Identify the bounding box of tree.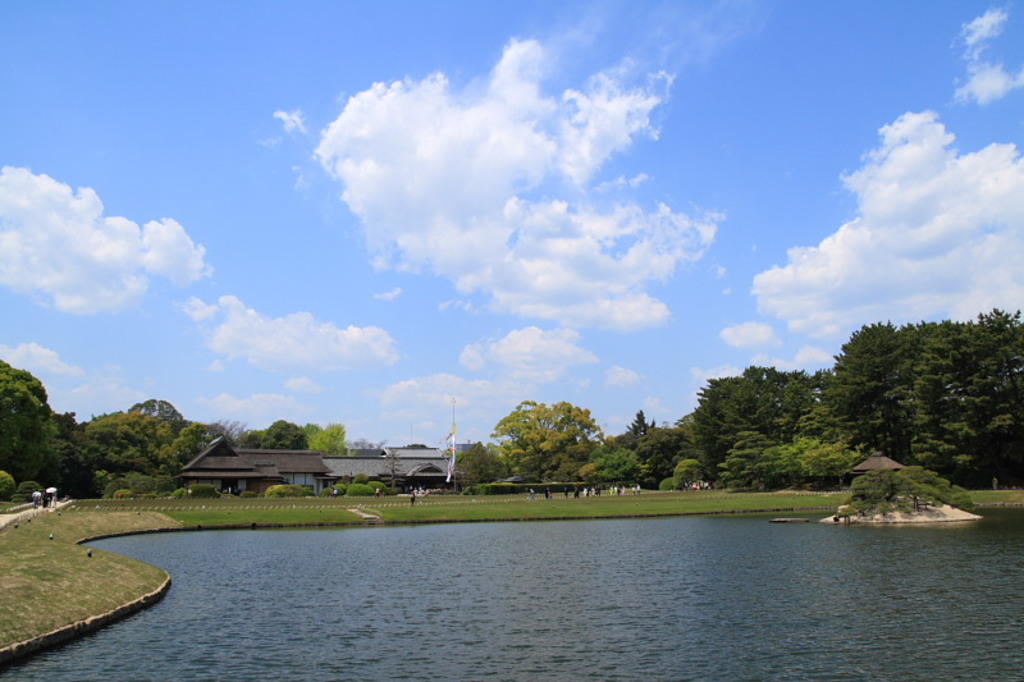
<region>19, 471, 47, 511</region>.
